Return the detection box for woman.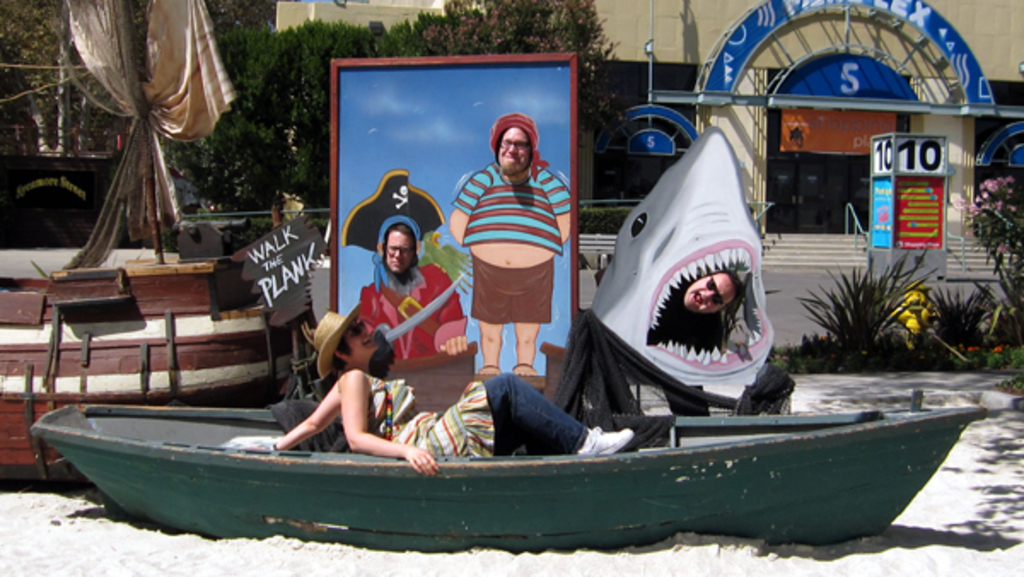
box=[232, 304, 635, 458].
